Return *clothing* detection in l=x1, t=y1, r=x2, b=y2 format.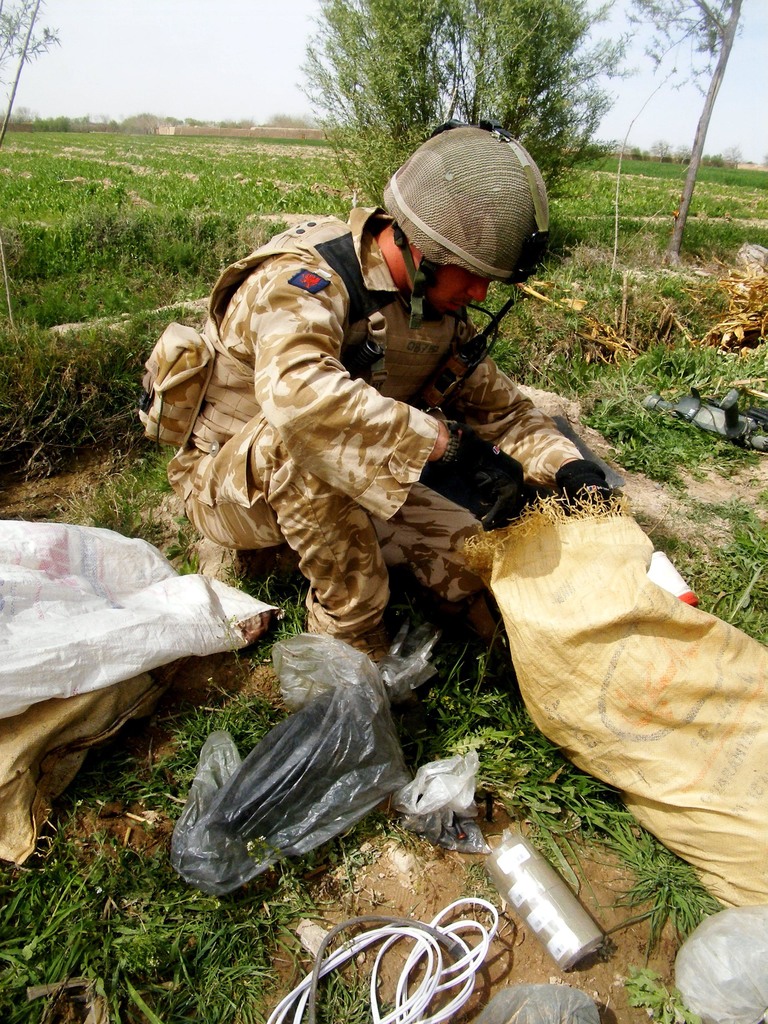
l=130, t=191, r=579, b=634.
